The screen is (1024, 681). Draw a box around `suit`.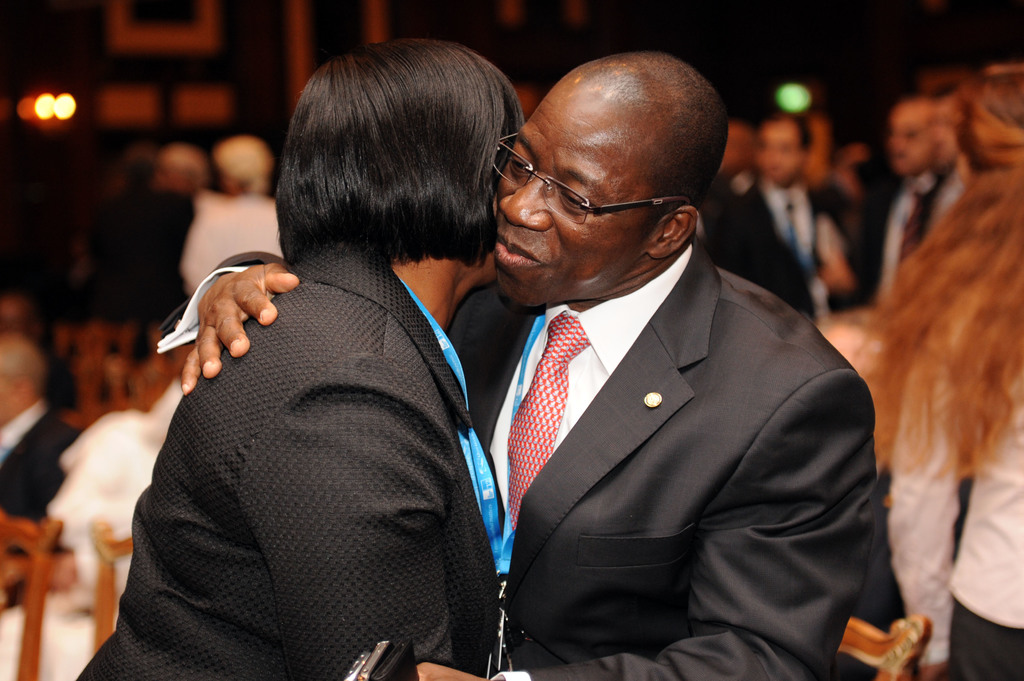
detection(0, 403, 72, 613).
